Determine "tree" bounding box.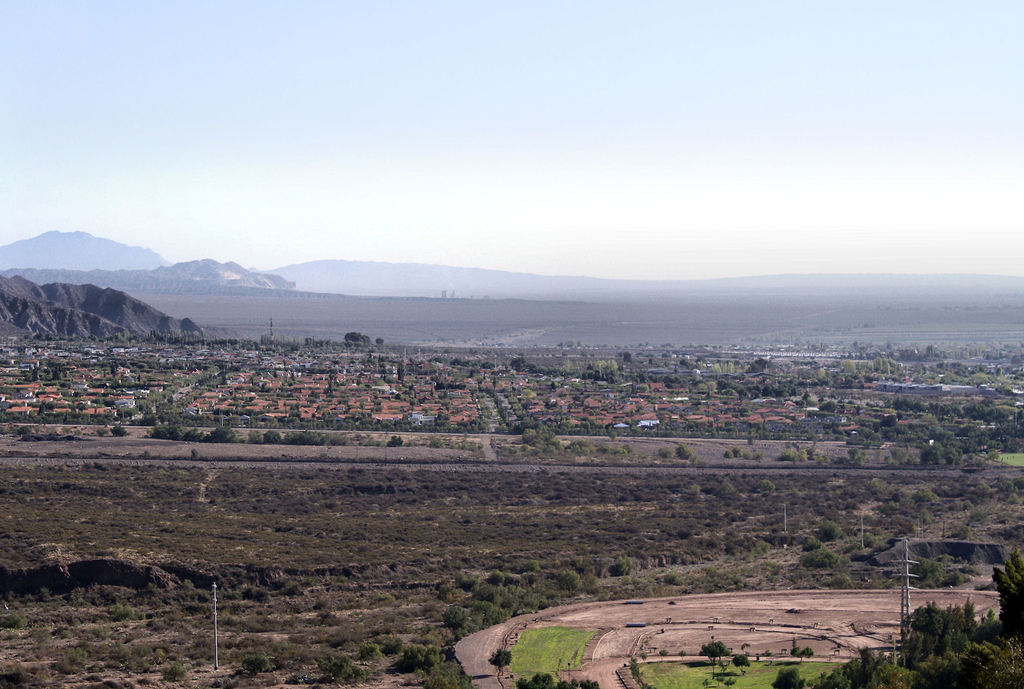
Determined: bbox=[868, 350, 901, 378].
